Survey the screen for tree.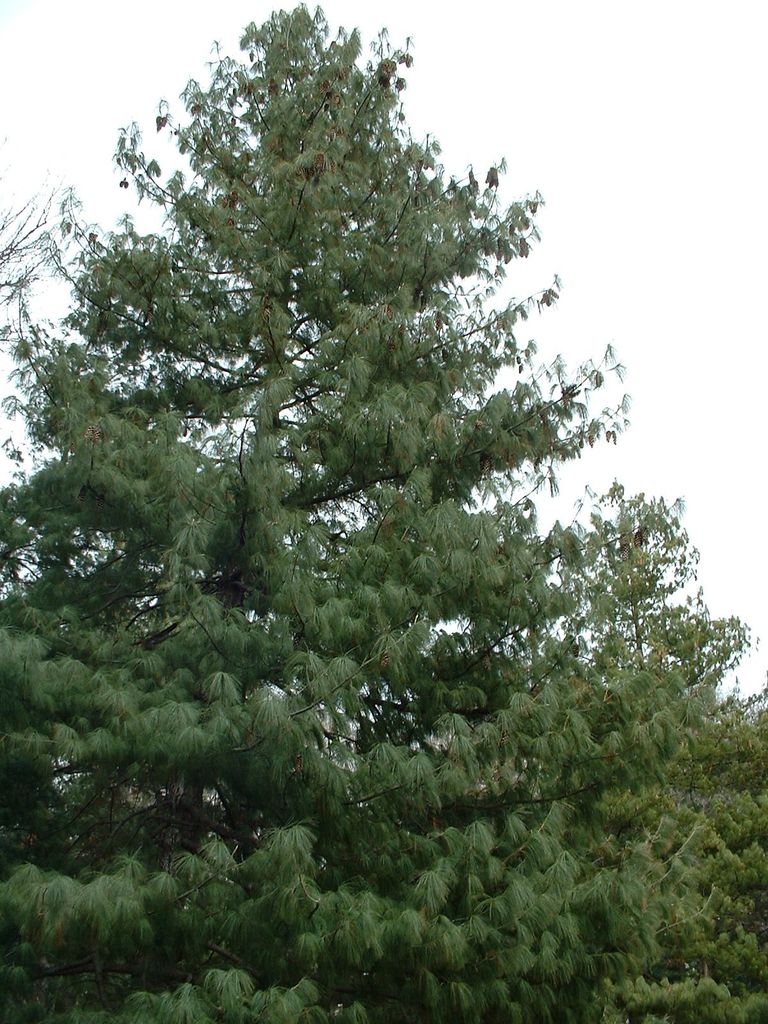
Survey found: {"x1": 618, "y1": 483, "x2": 767, "y2": 1023}.
